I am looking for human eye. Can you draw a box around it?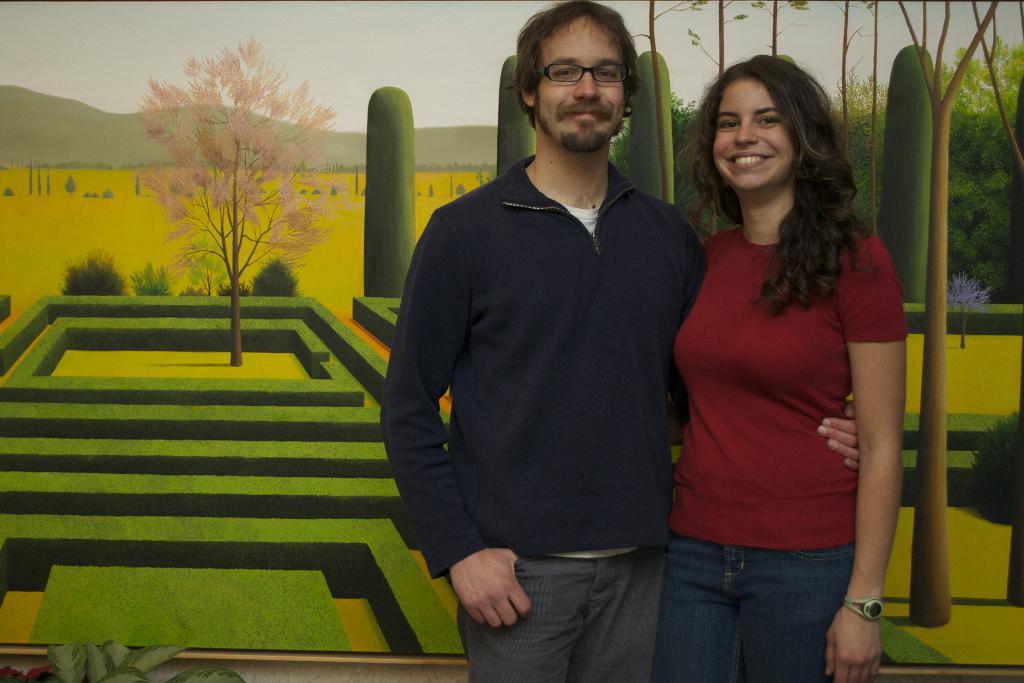
Sure, the bounding box is <box>598,65,616,82</box>.
